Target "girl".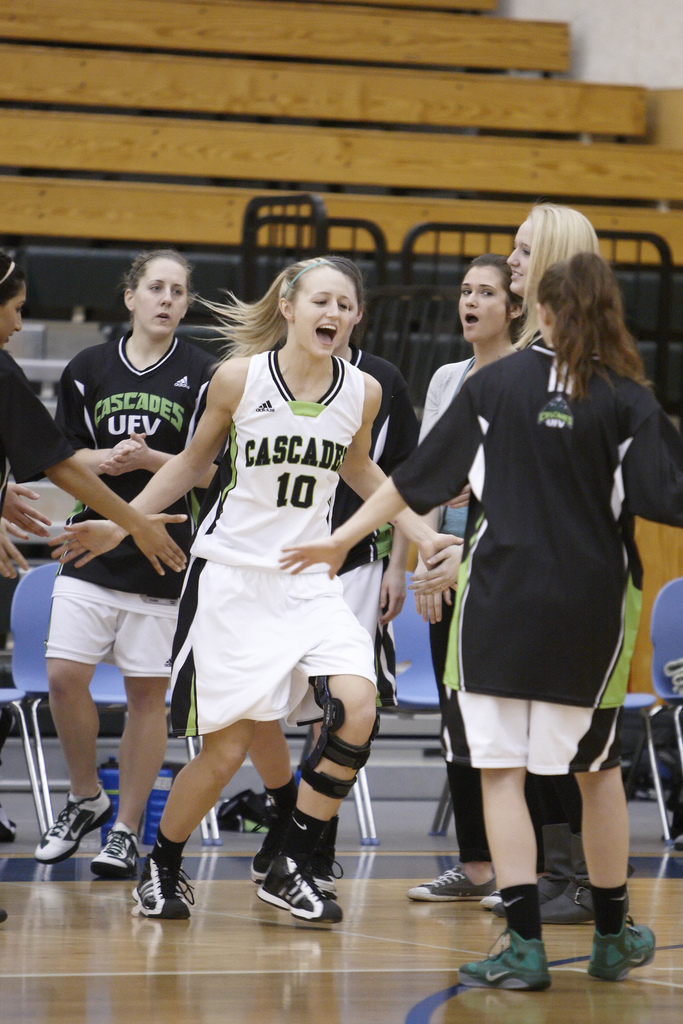
Target region: Rect(47, 256, 462, 922).
